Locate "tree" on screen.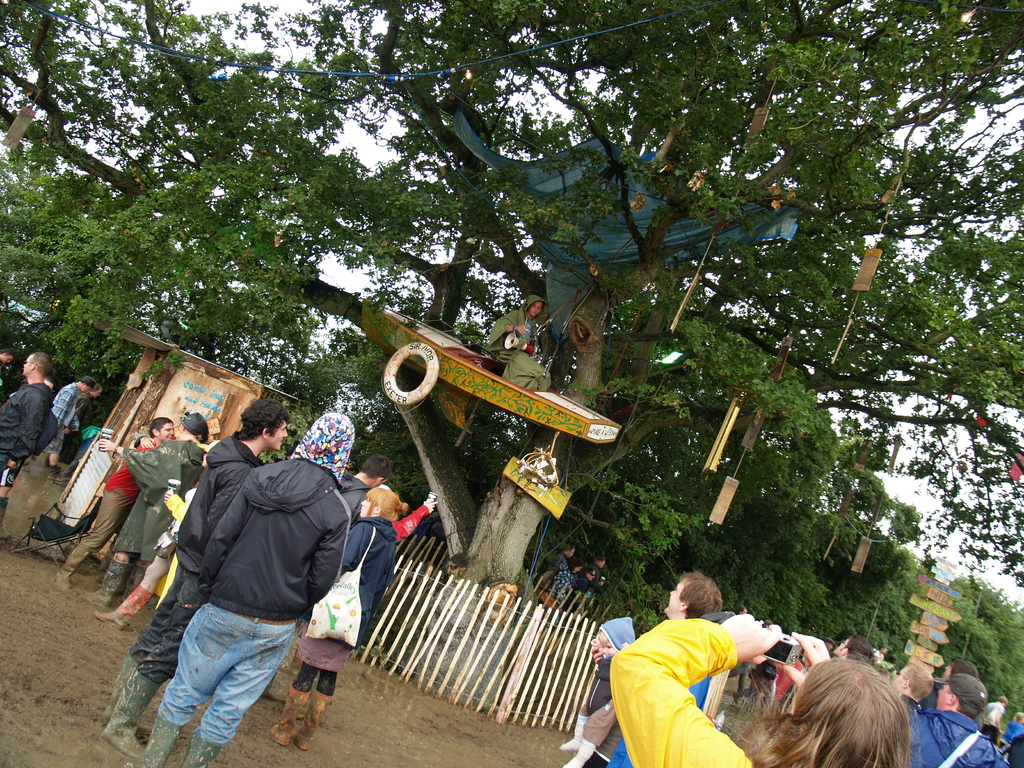
On screen at crop(579, 531, 819, 642).
